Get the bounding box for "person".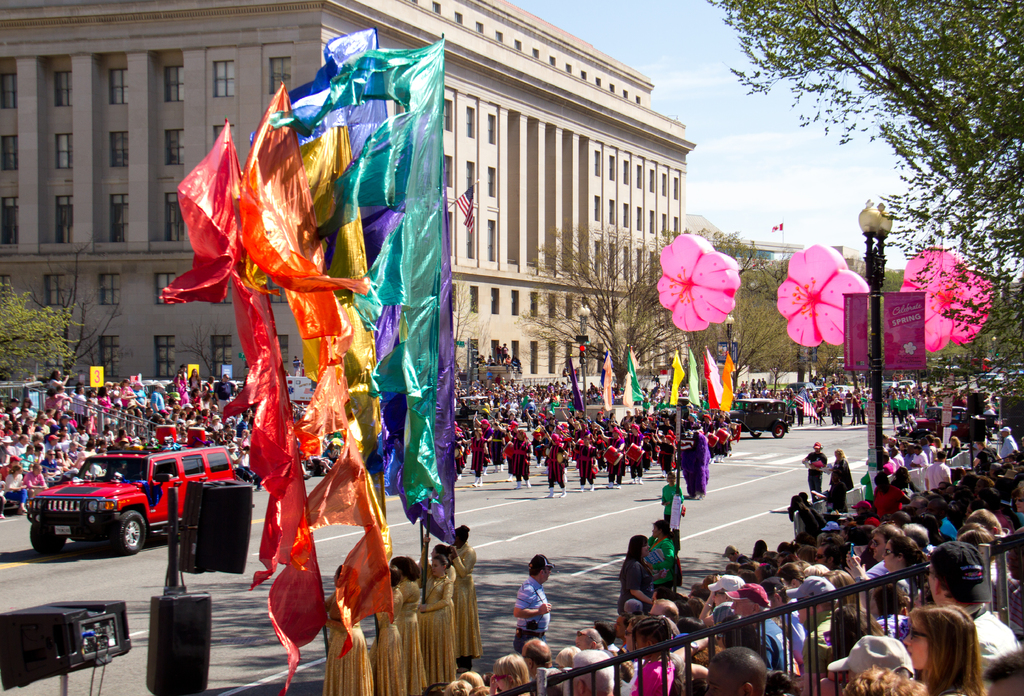
bbox=(77, 428, 90, 447).
